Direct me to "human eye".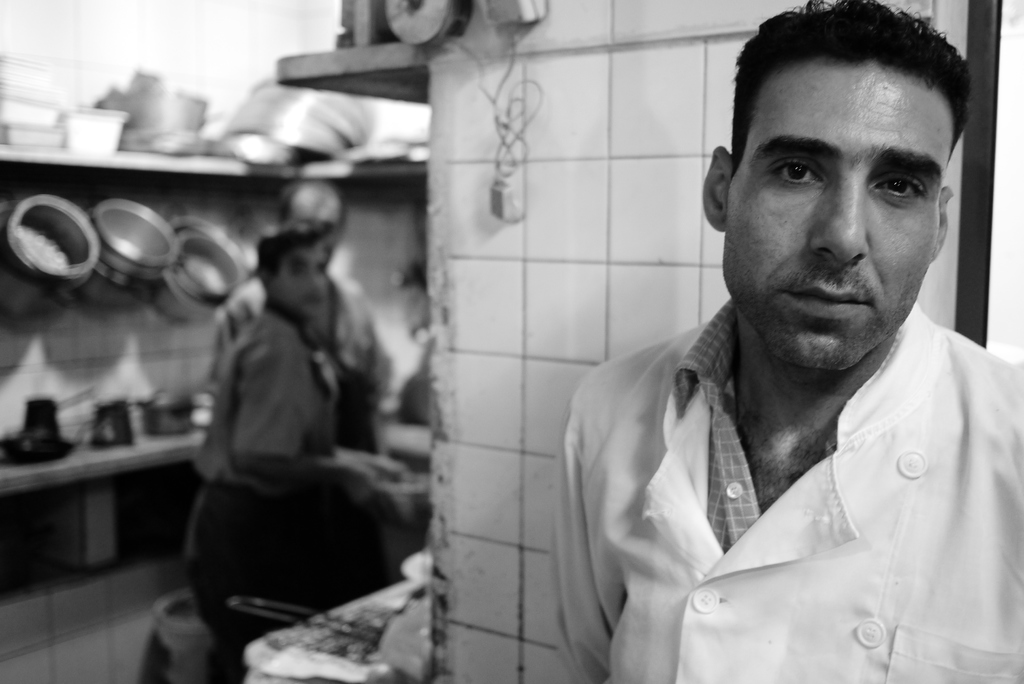
Direction: <region>768, 152, 828, 188</region>.
